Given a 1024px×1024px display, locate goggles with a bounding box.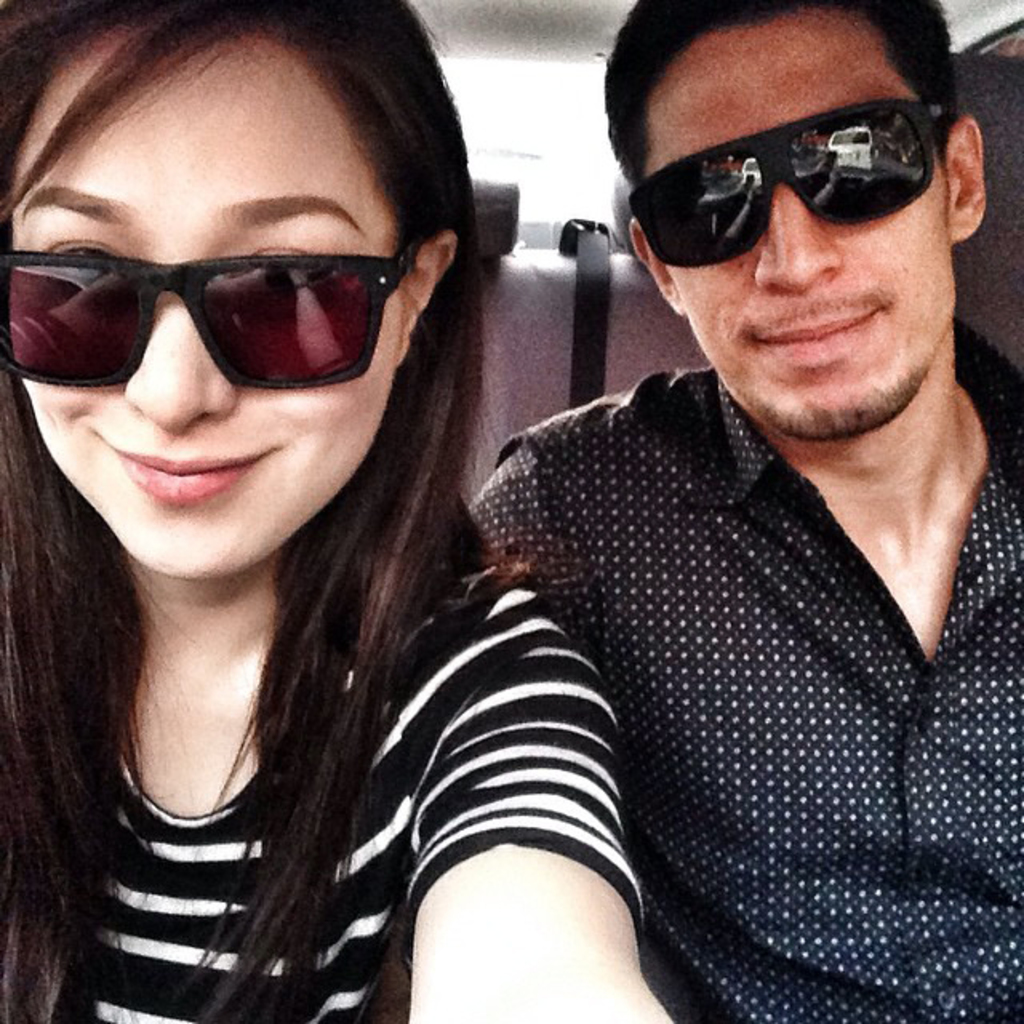
Located: Rect(0, 243, 413, 406).
